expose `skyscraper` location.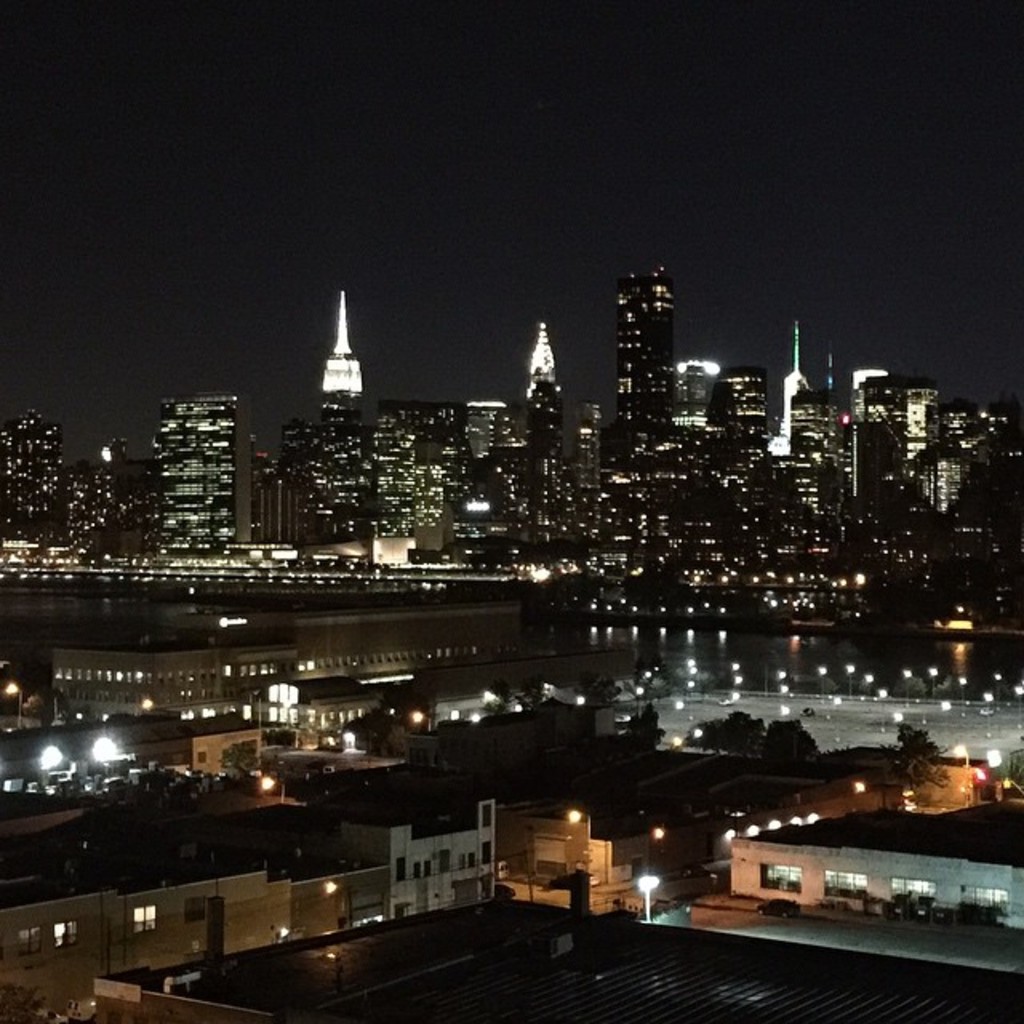
Exposed at (291, 272, 386, 547).
